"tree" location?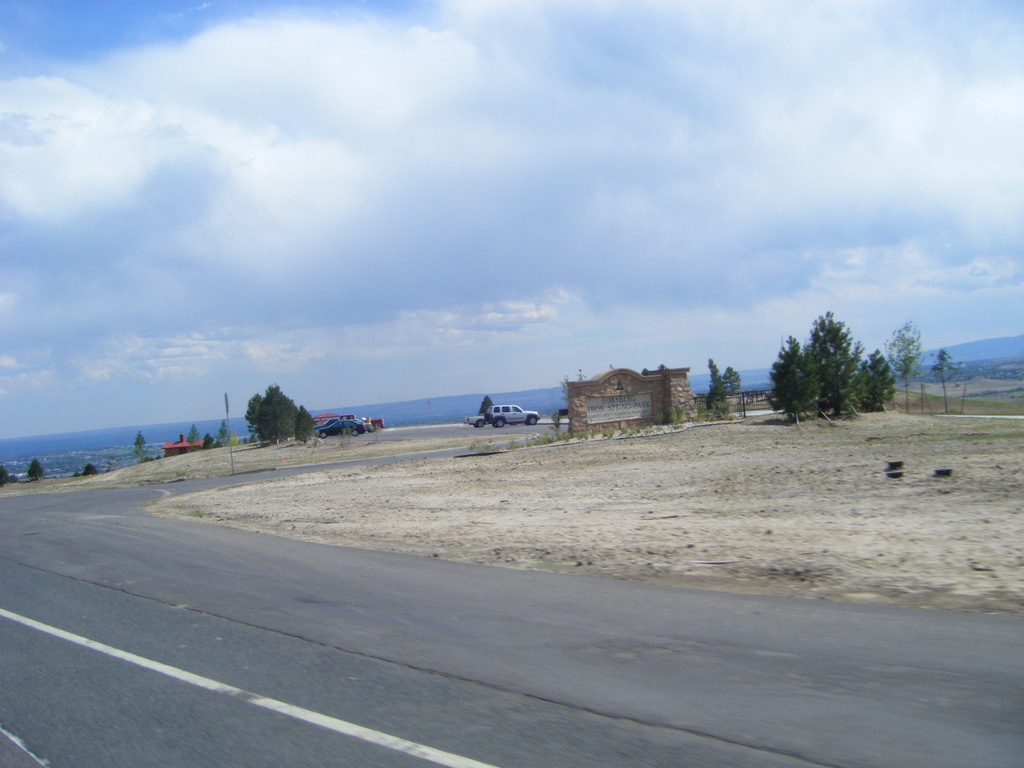
pyautogui.locateOnScreen(891, 322, 920, 412)
